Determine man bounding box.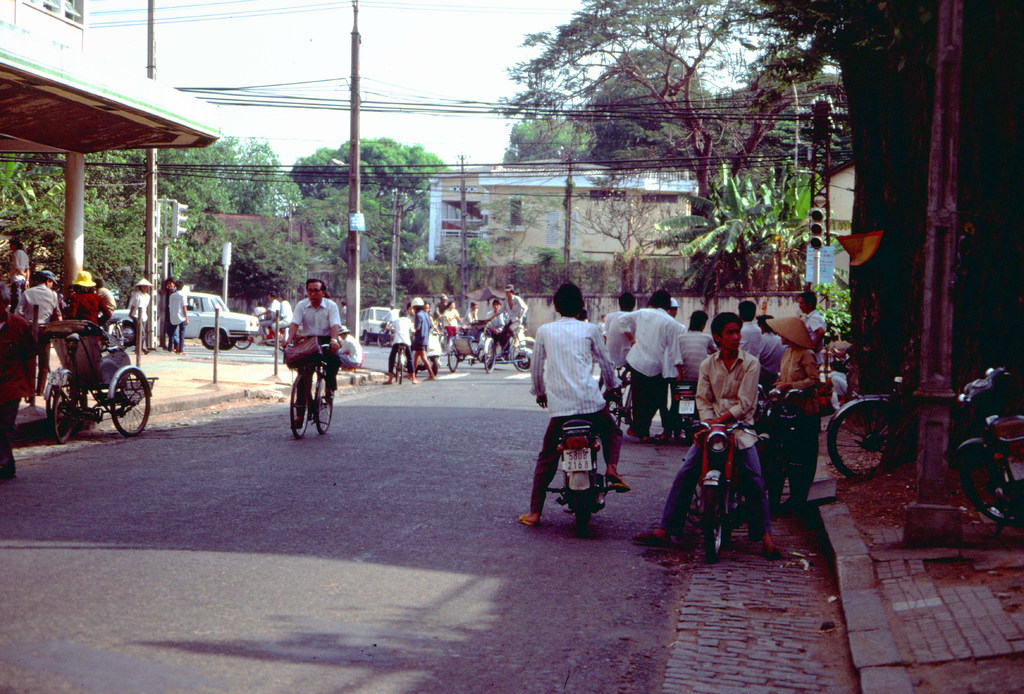
Determined: region(6, 235, 36, 316).
